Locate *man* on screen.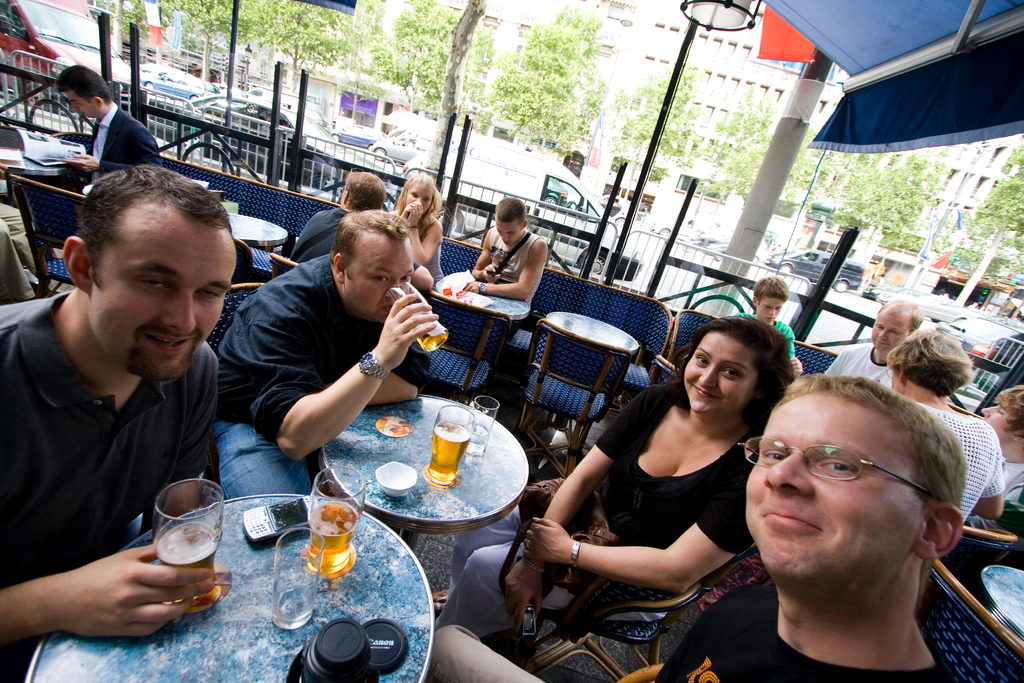
On screen at pyautogui.locateOnScreen(212, 204, 451, 502).
